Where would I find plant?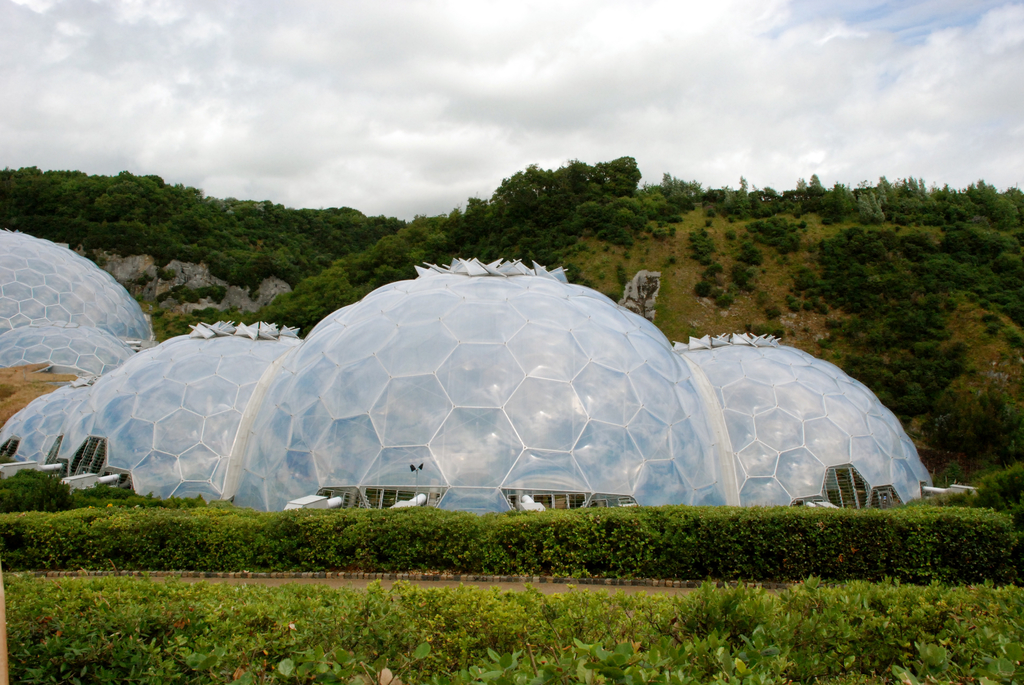
At [730,262,756,293].
